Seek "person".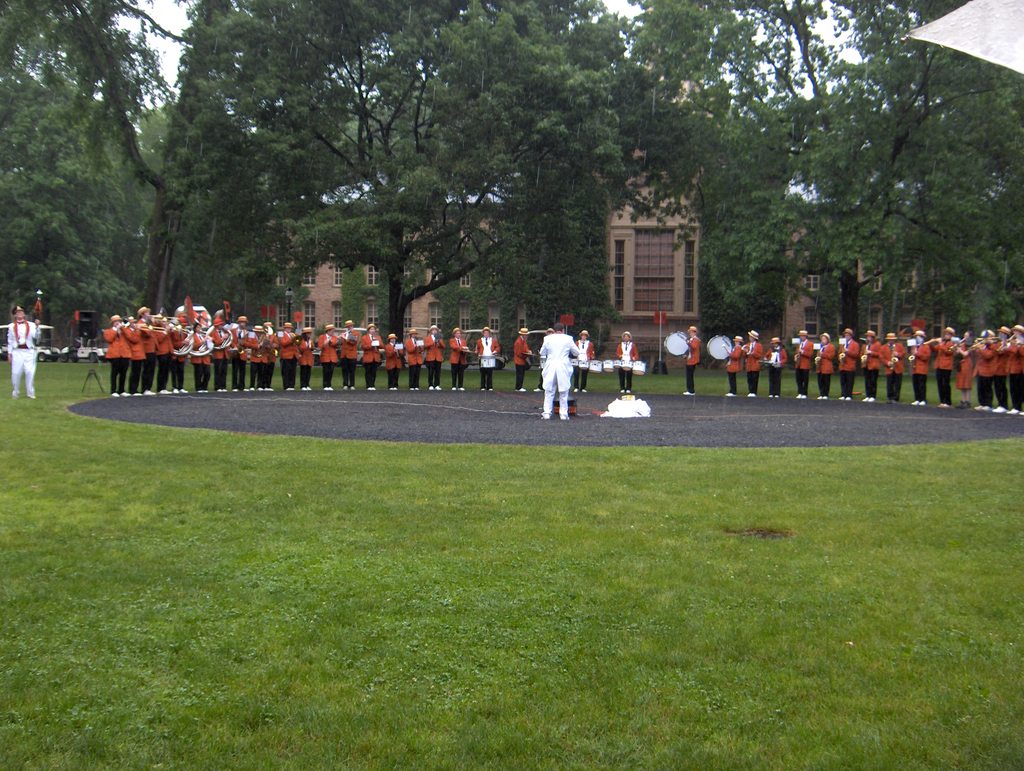
x1=682, y1=323, x2=703, y2=399.
